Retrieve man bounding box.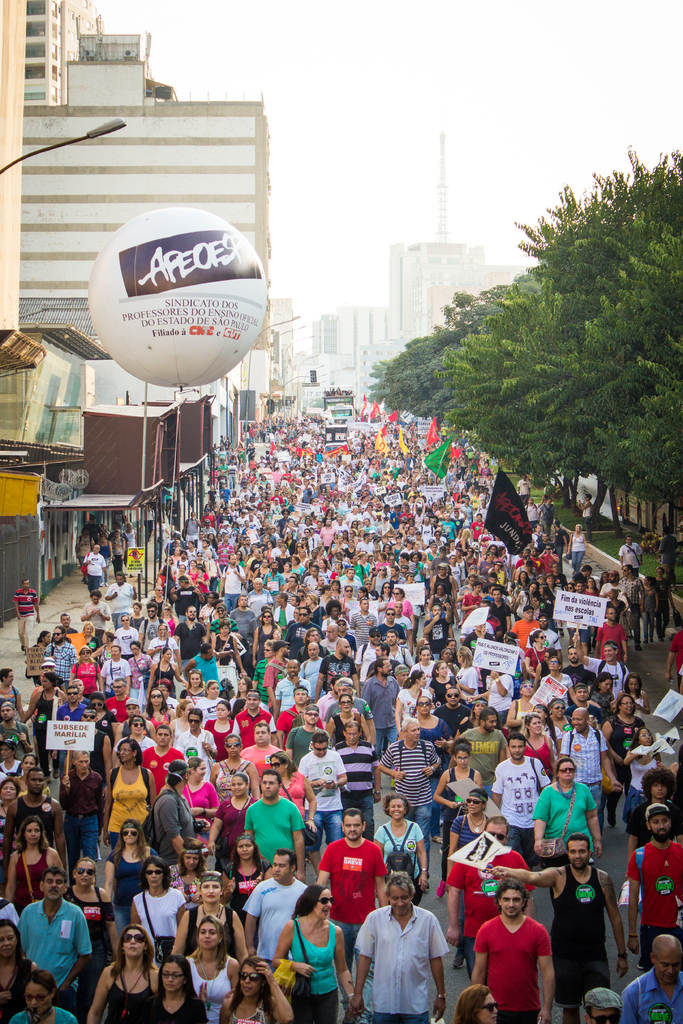
Bounding box: {"left": 629, "top": 765, "right": 682, "bottom": 849}.
